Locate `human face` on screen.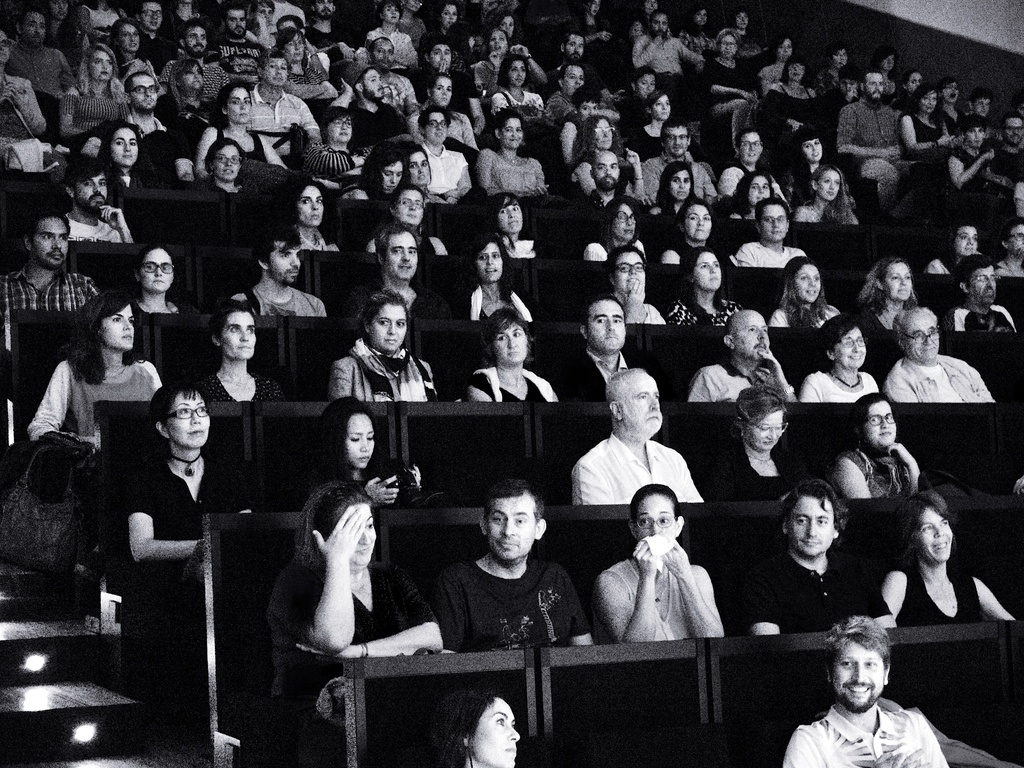
On screen at <bbox>429, 44, 450, 67</bbox>.
